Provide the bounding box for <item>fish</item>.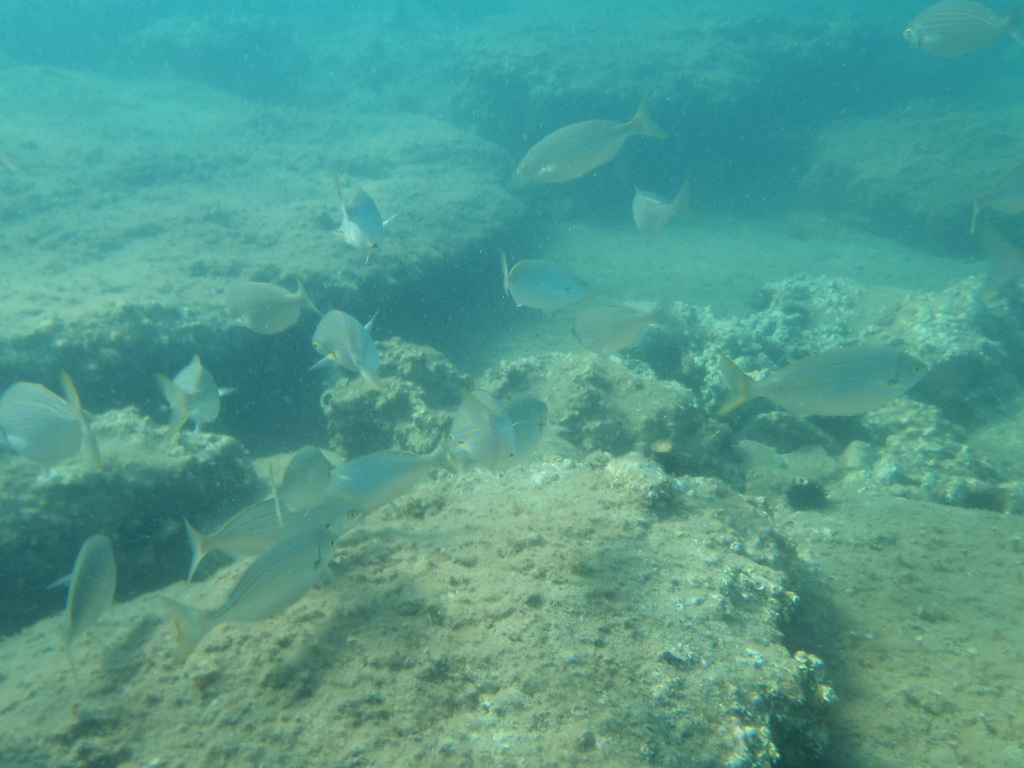
[left=58, top=528, right=120, bottom=676].
